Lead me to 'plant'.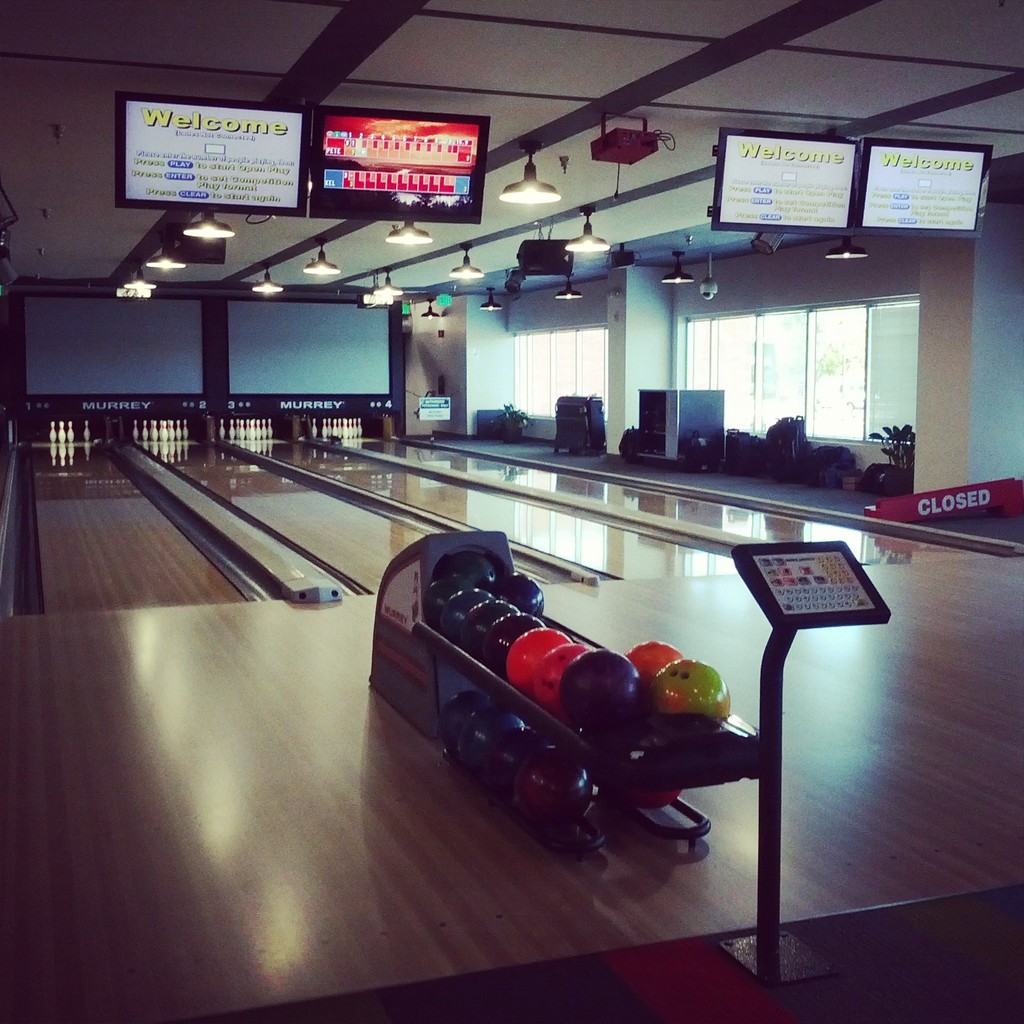
Lead to (left=862, top=422, right=916, bottom=473).
